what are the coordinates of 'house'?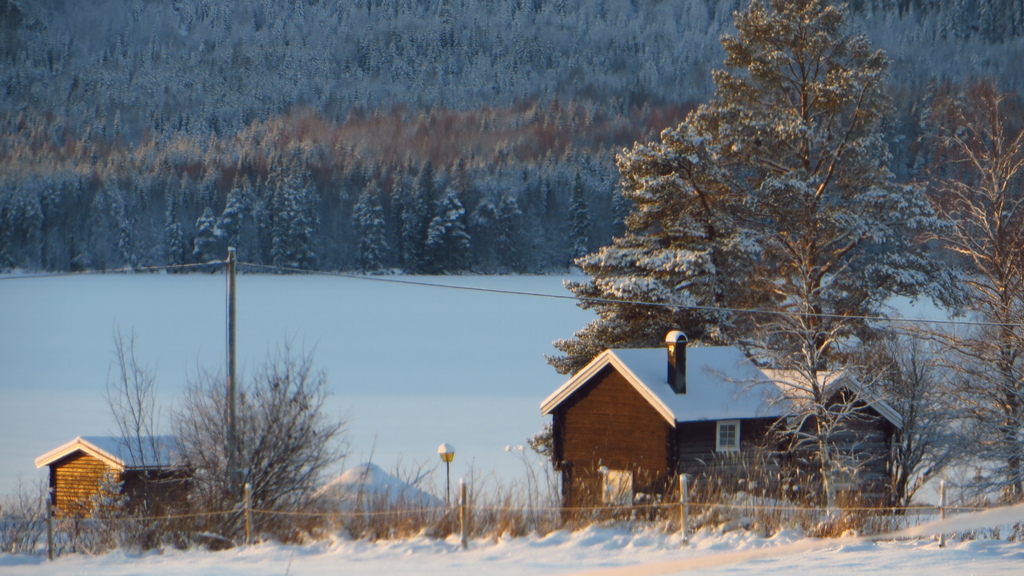
Rect(538, 330, 906, 532).
